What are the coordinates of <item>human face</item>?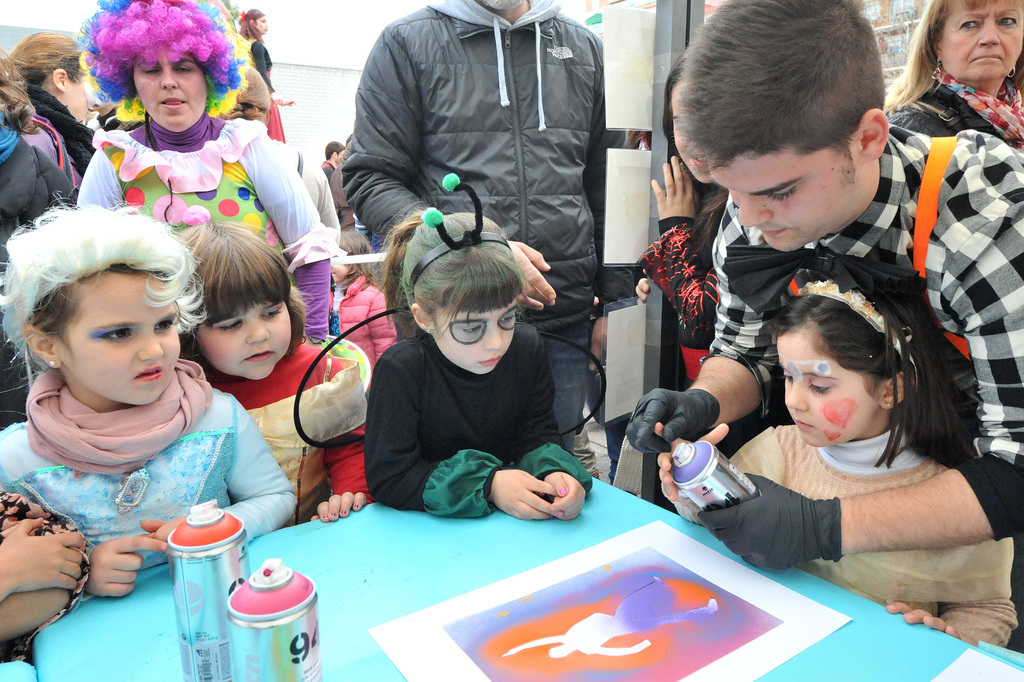
[195, 305, 294, 379].
